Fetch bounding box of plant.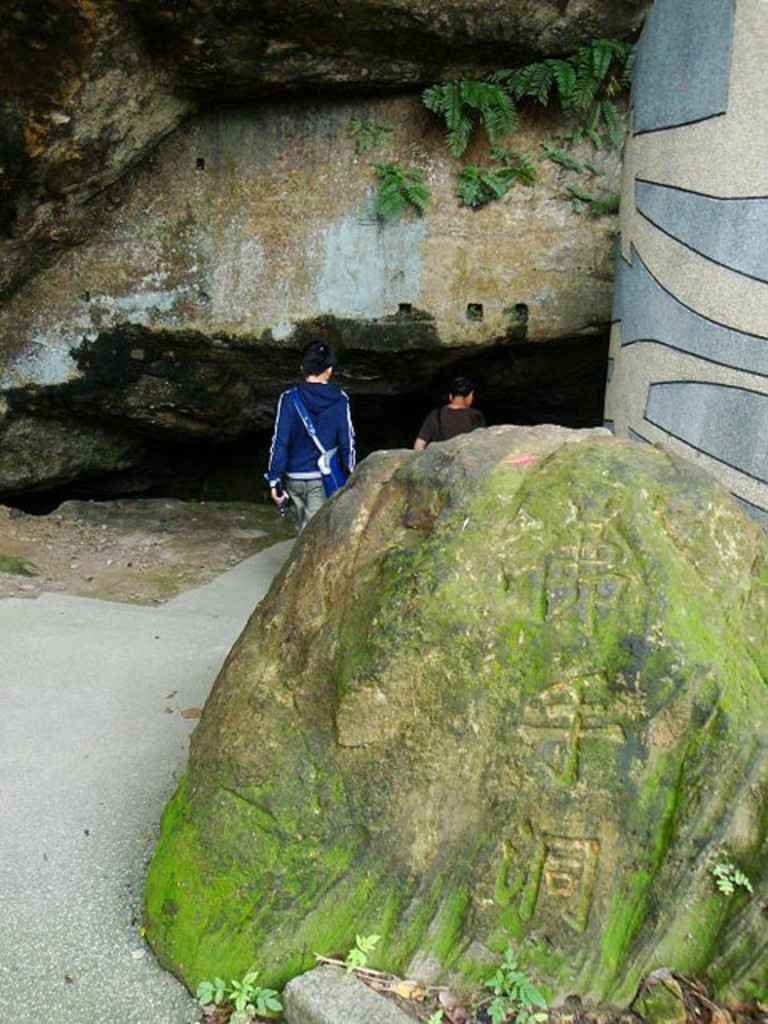
Bbox: {"left": 331, "top": 922, "right": 386, "bottom": 982}.
